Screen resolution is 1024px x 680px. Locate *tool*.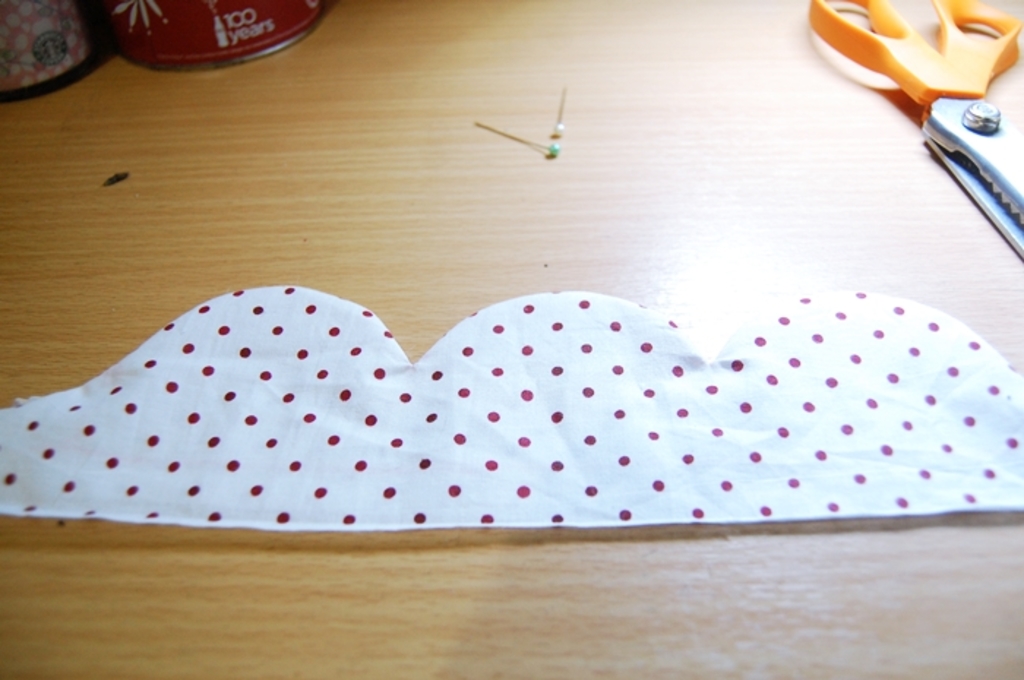
crop(790, 0, 1015, 275).
